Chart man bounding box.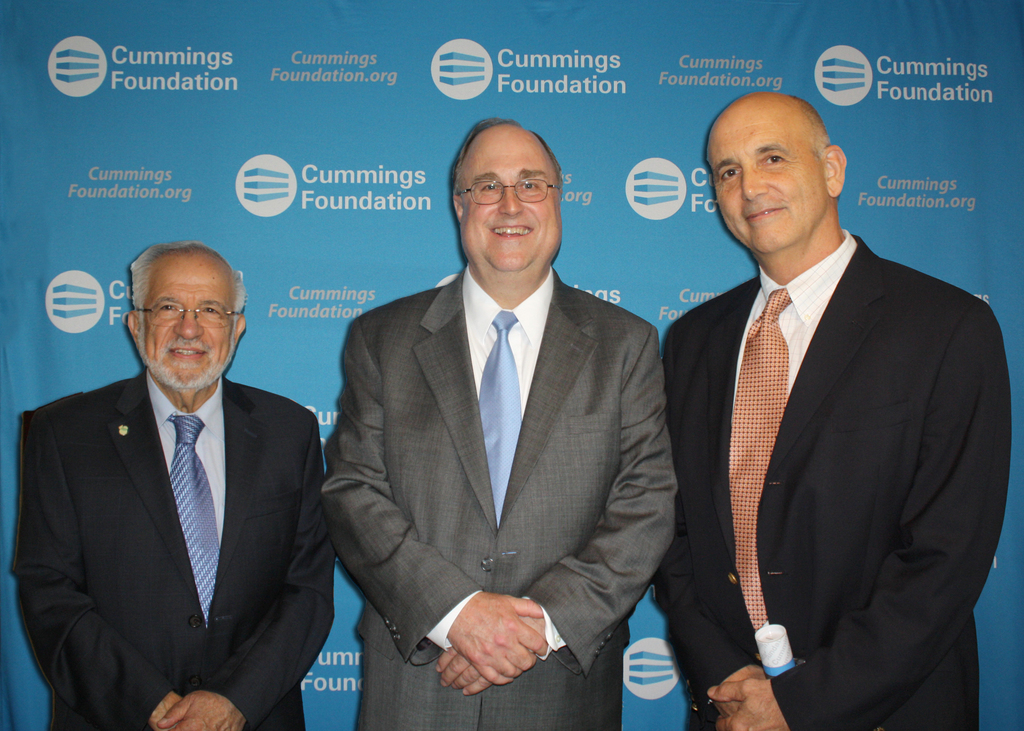
Charted: [661, 78, 1003, 730].
